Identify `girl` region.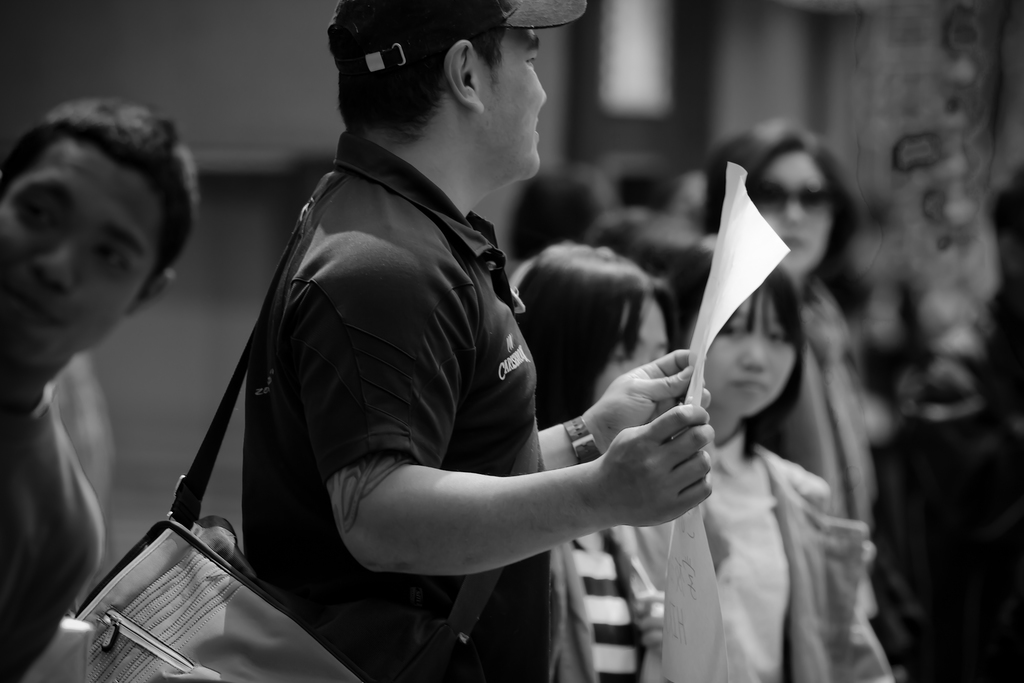
Region: <bbox>509, 238, 685, 682</bbox>.
